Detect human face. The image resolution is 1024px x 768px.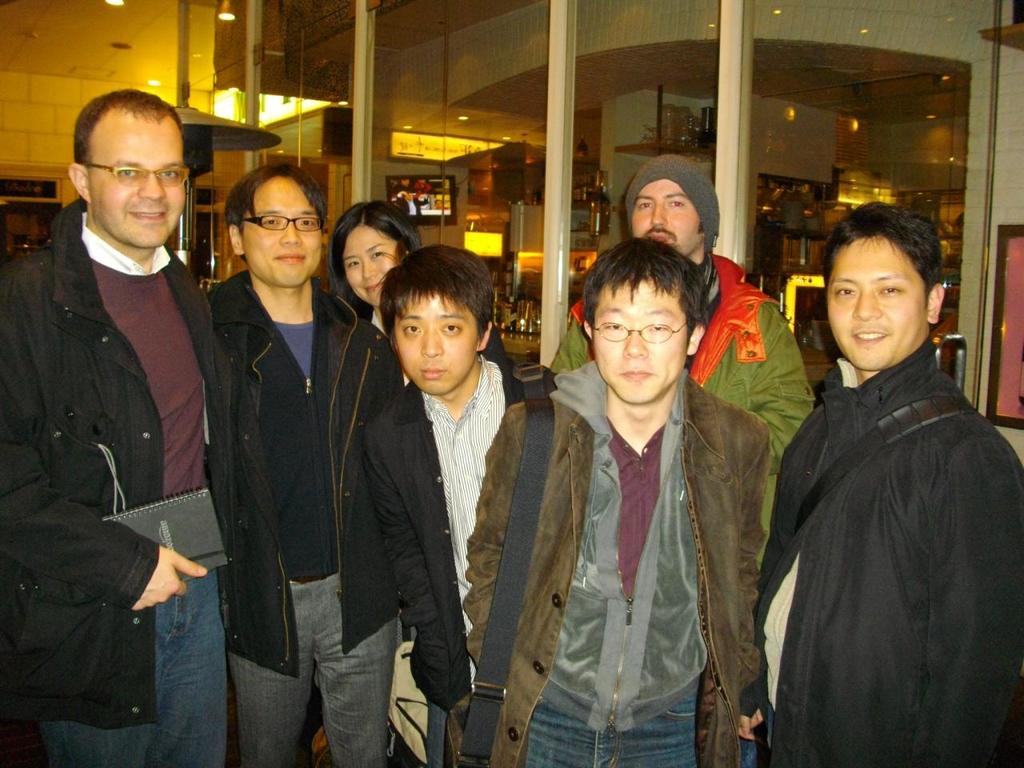
BBox(824, 234, 930, 368).
